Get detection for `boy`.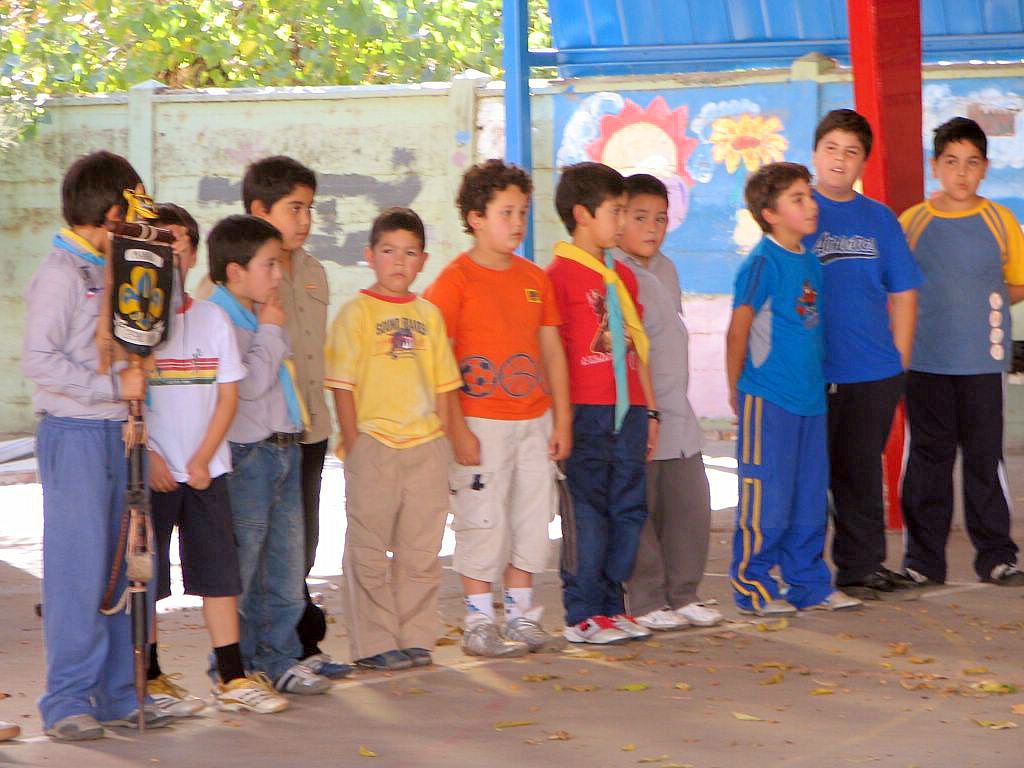
Detection: (897,118,1023,584).
